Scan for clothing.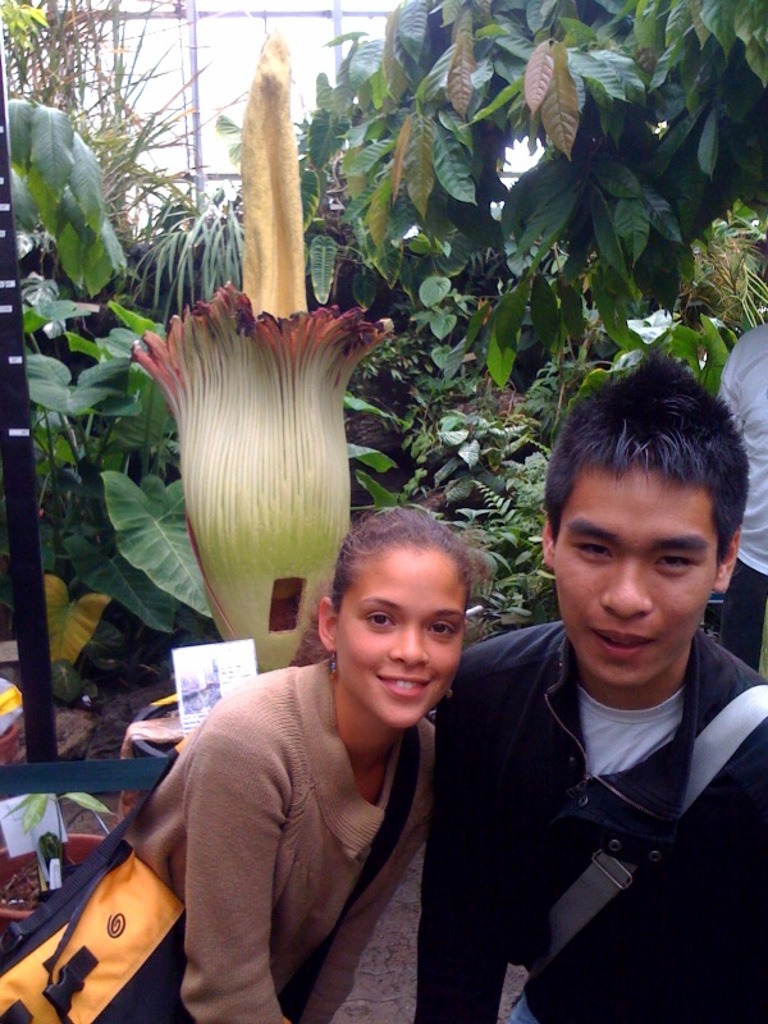
Scan result: locate(714, 314, 767, 652).
